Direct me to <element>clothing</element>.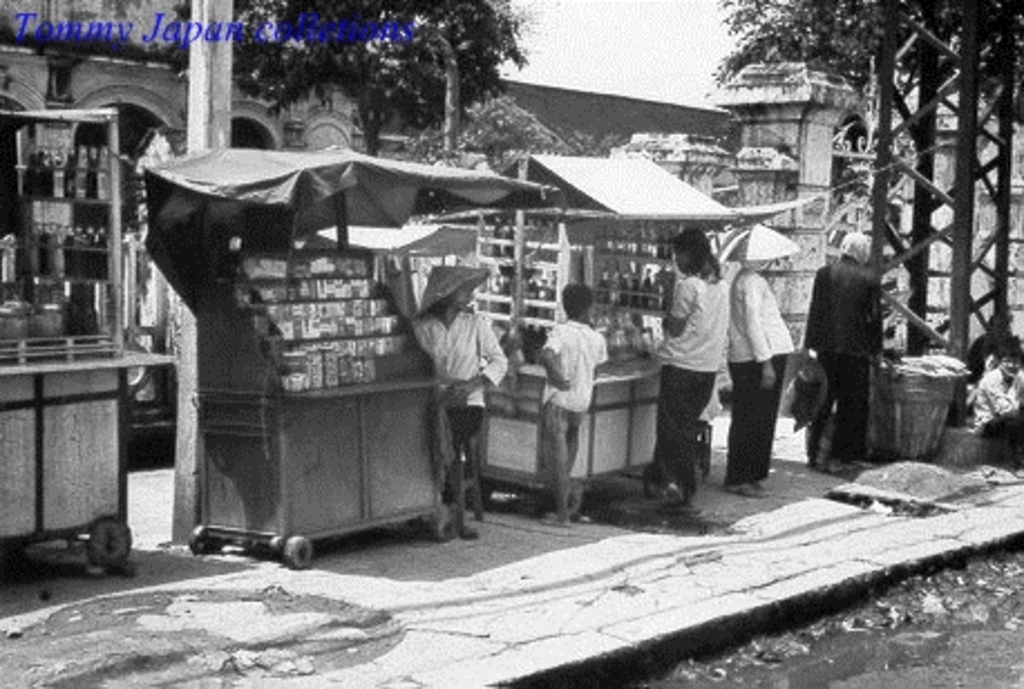
Direction: <bbox>807, 257, 883, 472</bbox>.
